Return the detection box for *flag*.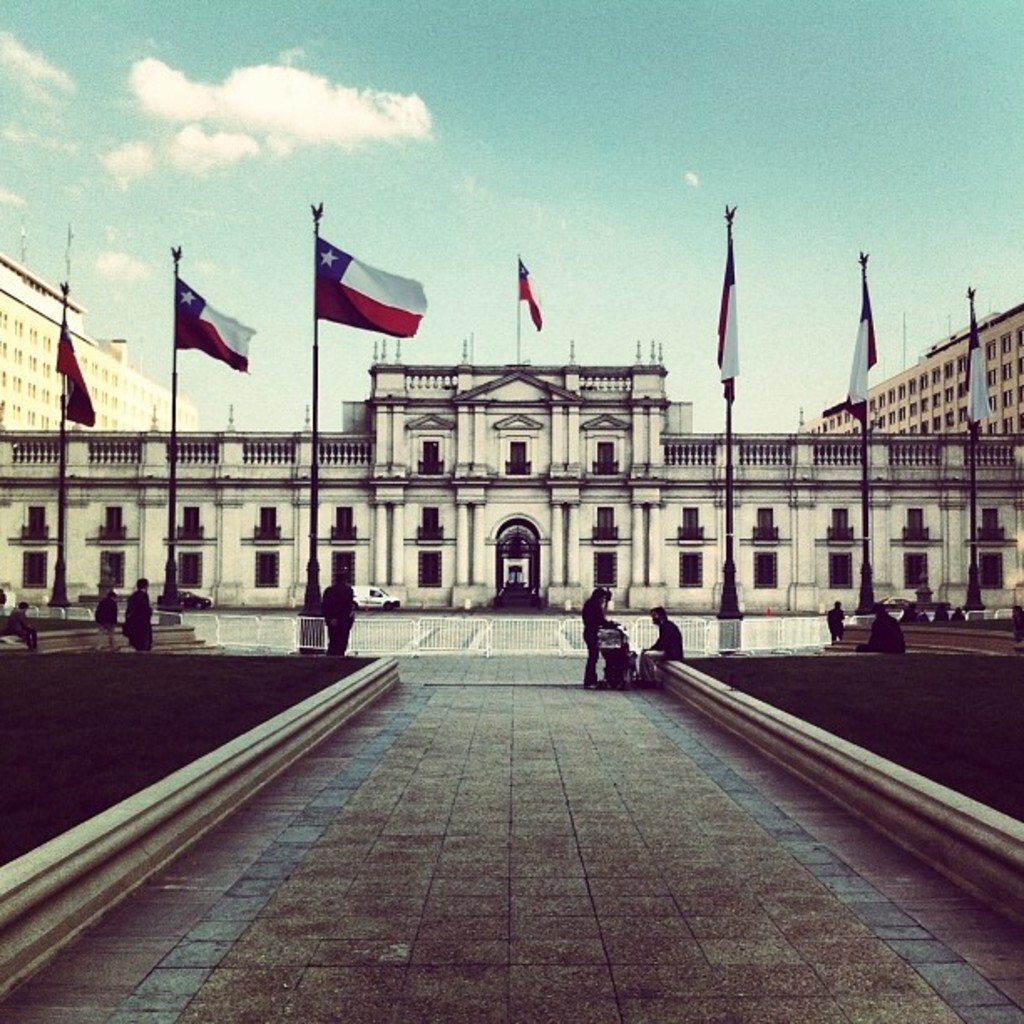
bbox=(714, 221, 743, 407).
